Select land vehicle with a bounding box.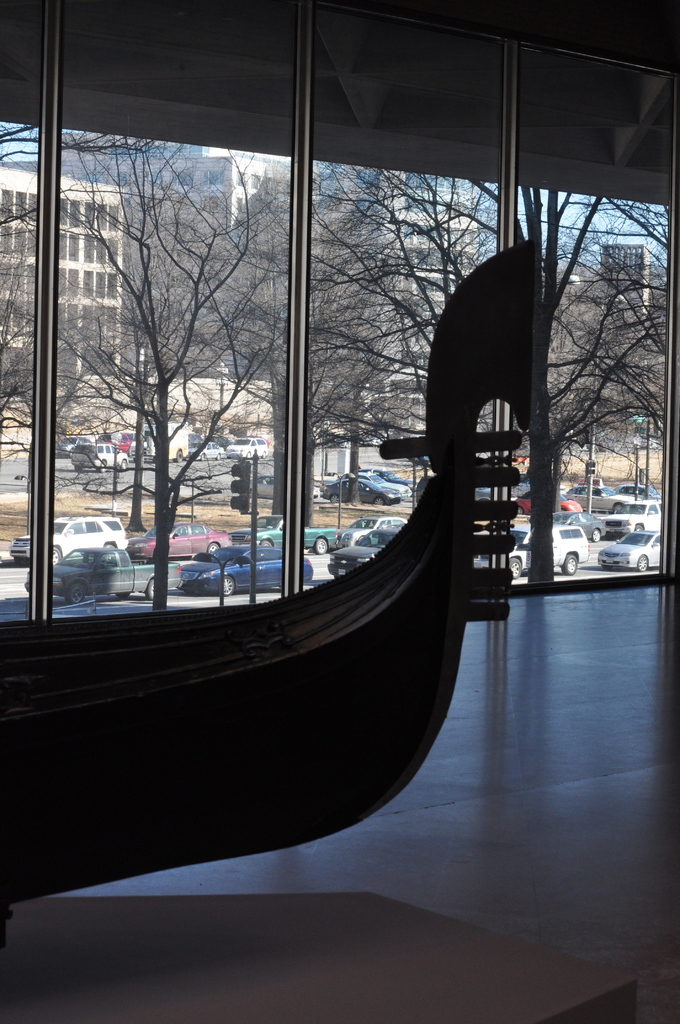
BBox(599, 527, 662, 571).
